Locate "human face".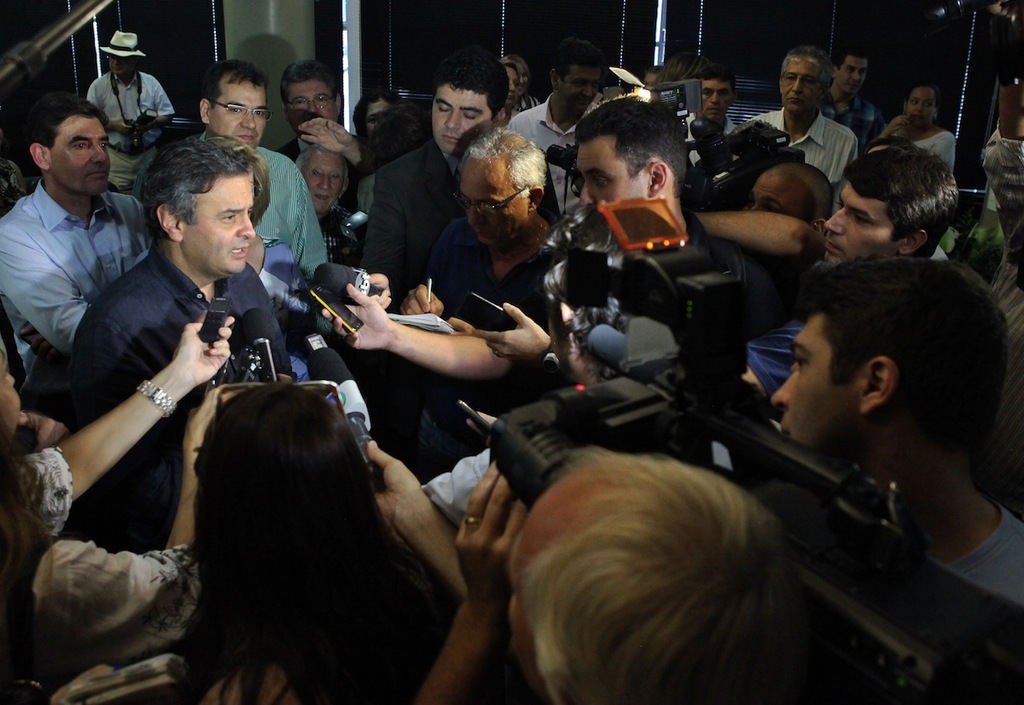
Bounding box: box=[366, 101, 395, 135].
